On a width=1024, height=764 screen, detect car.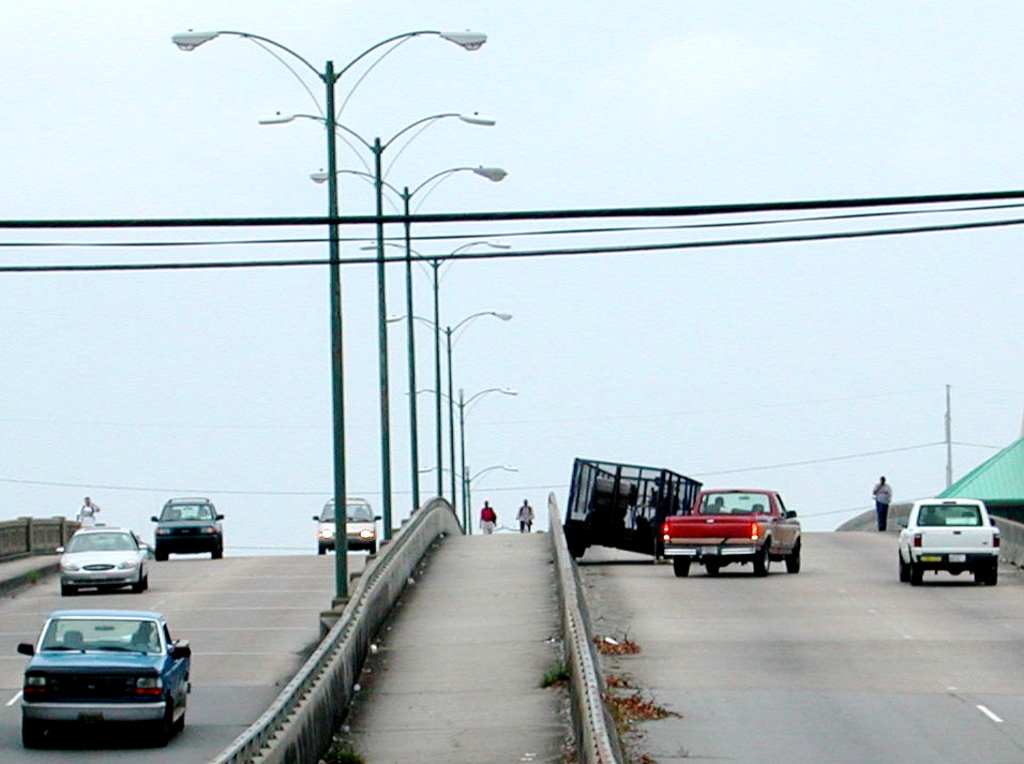
x1=50, y1=522, x2=149, y2=593.
